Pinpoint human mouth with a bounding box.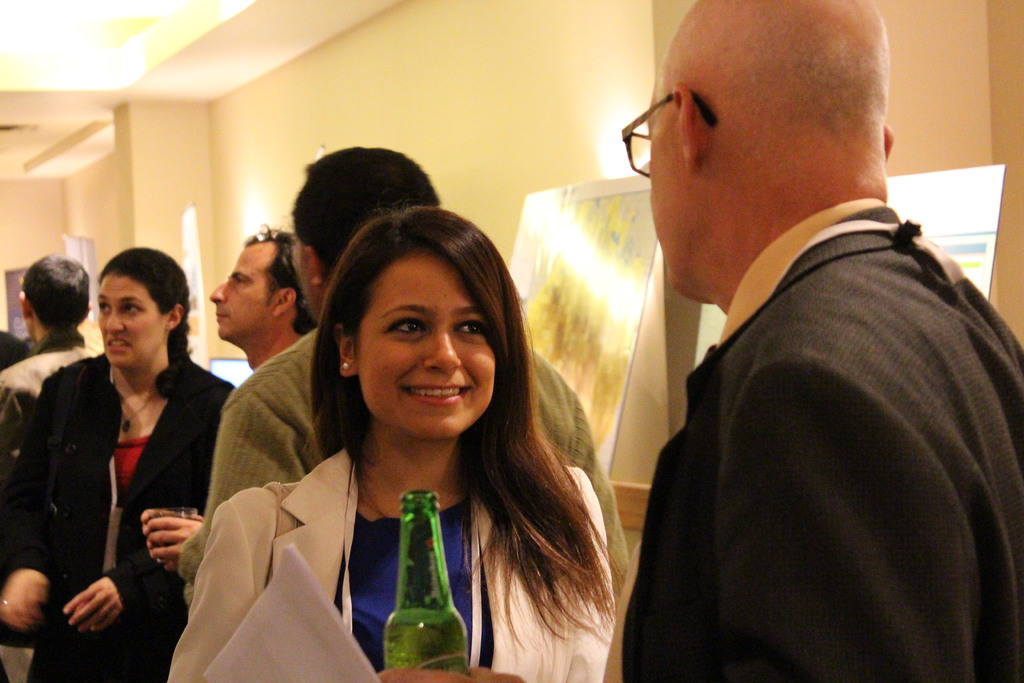
bbox(409, 378, 479, 402).
